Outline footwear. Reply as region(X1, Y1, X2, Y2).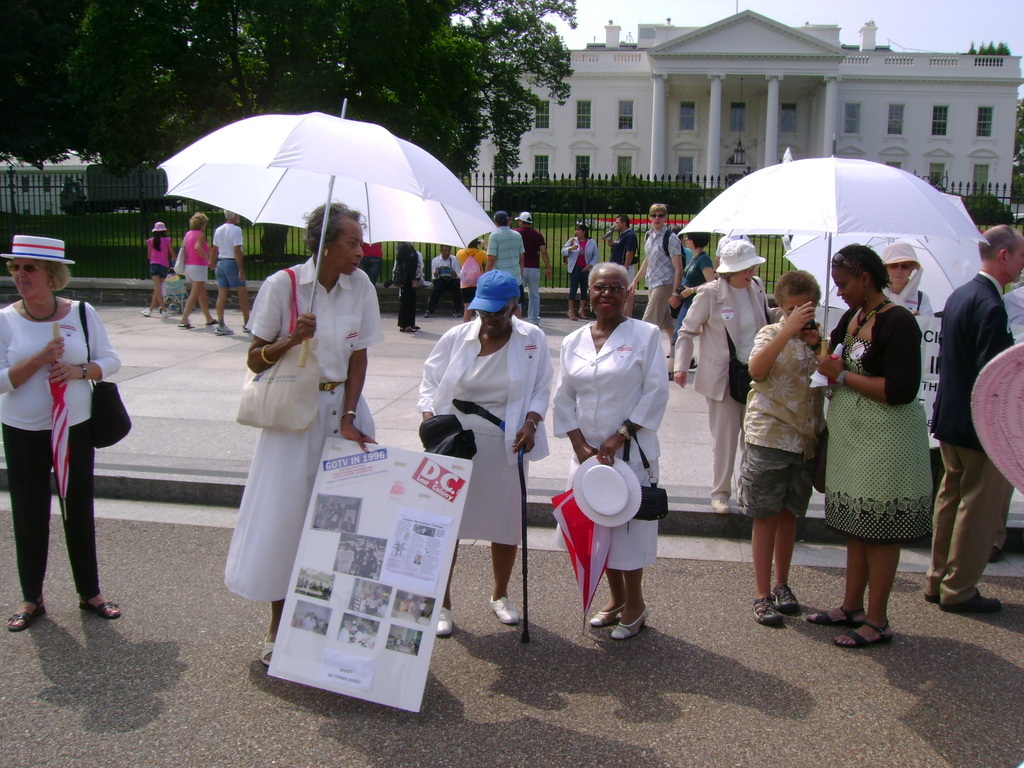
region(566, 312, 575, 324).
